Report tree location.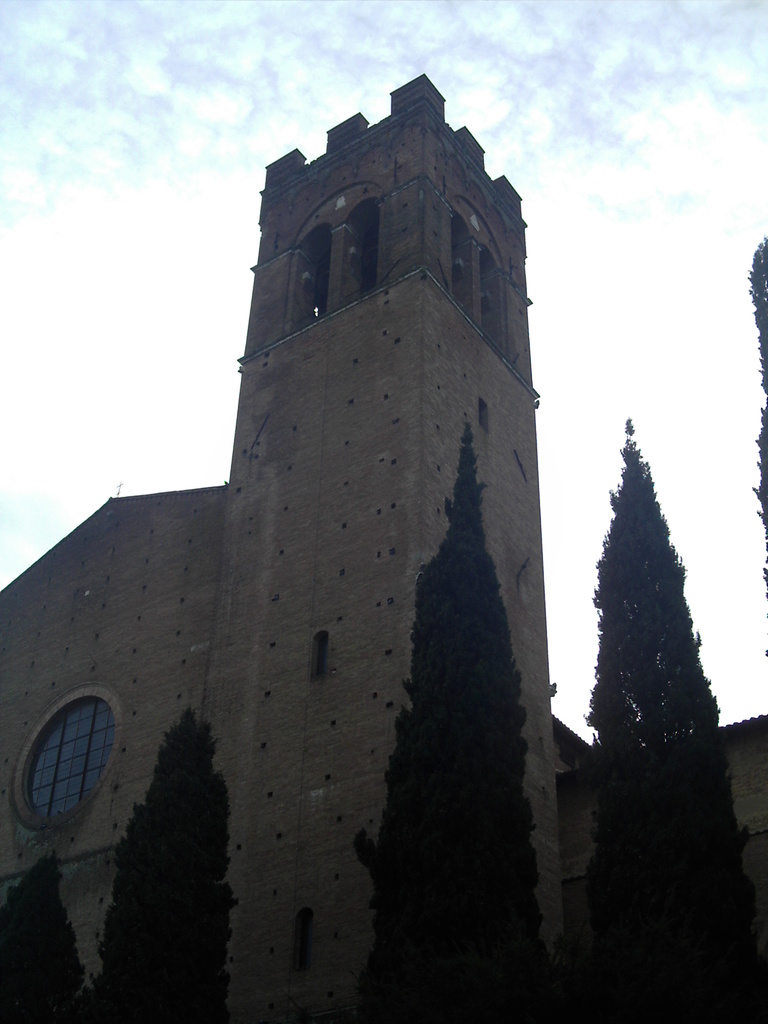
Report: [748,234,767,547].
